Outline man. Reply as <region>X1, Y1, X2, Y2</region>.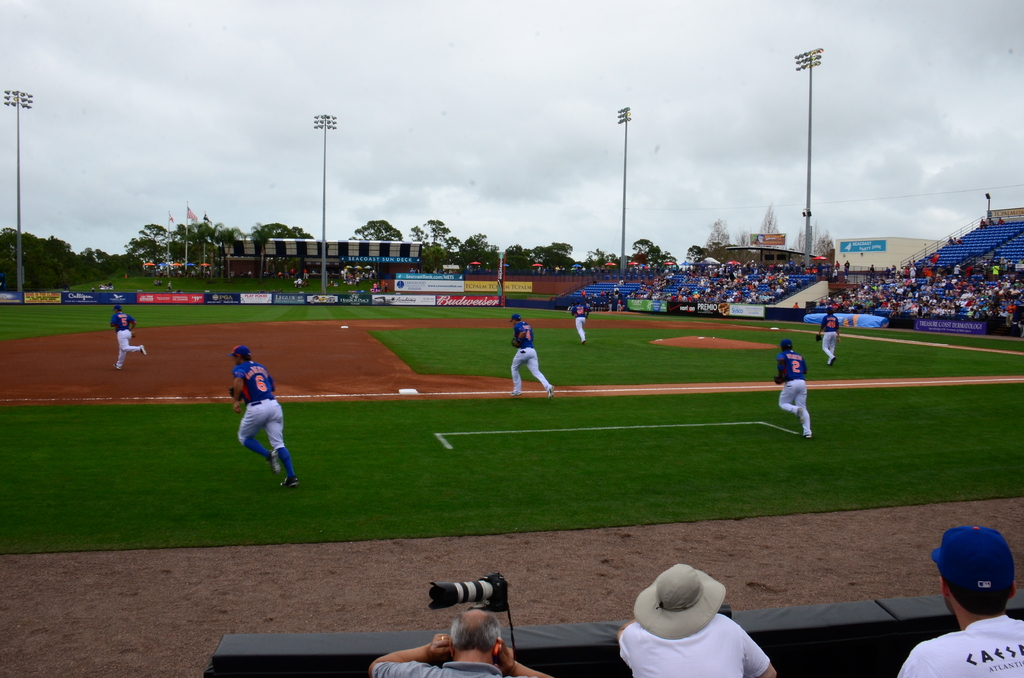
<region>609, 567, 767, 677</region>.
